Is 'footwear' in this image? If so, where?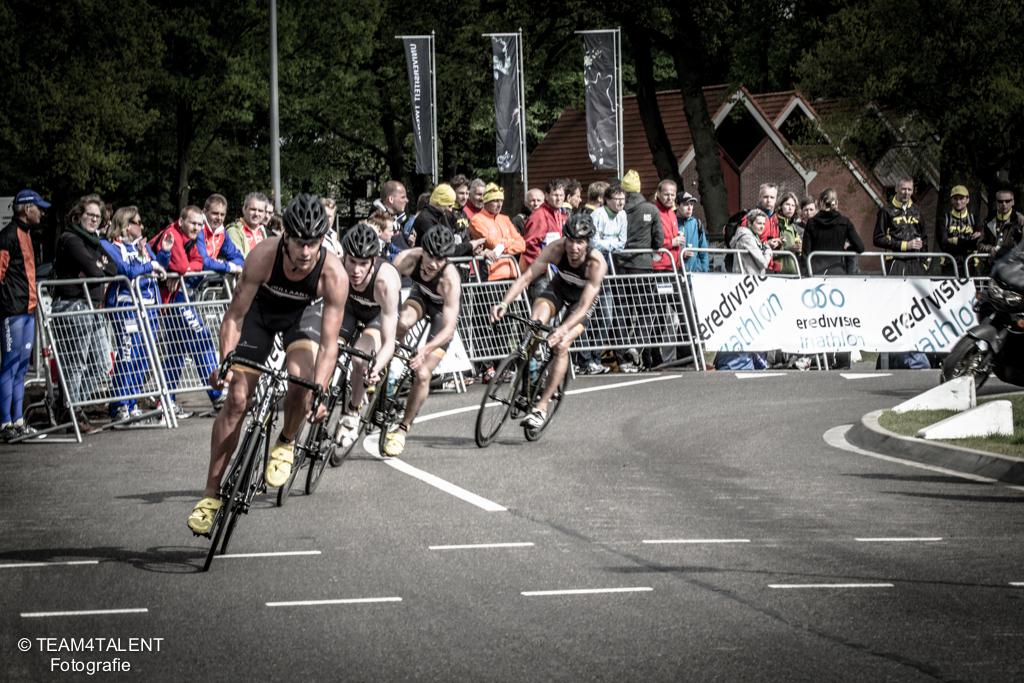
Yes, at <region>333, 407, 363, 447</region>.
